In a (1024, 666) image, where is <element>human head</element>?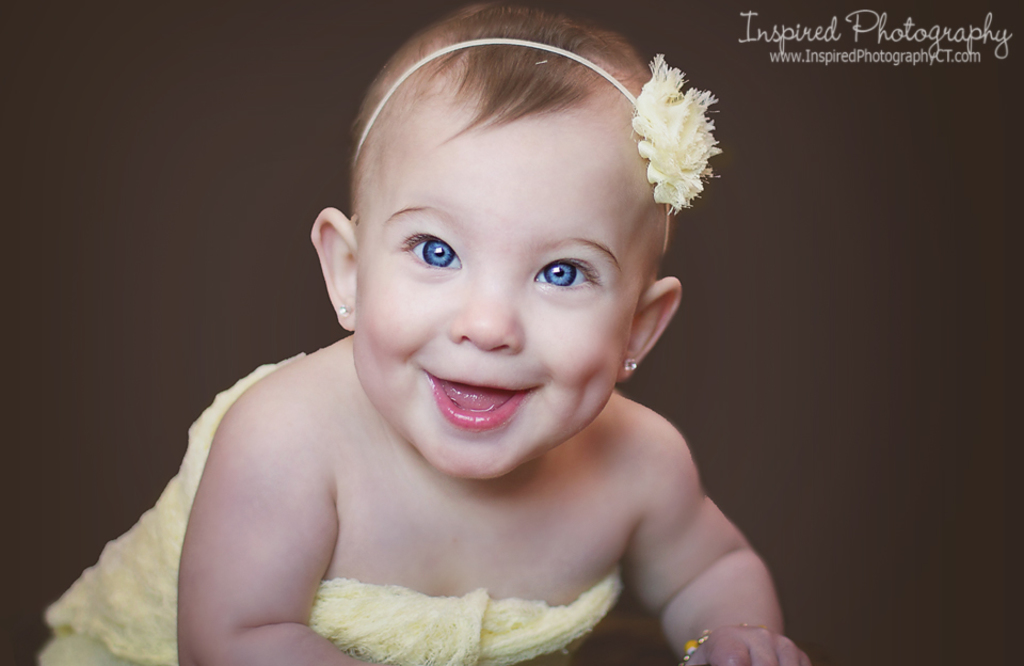
311, 68, 661, 486.
